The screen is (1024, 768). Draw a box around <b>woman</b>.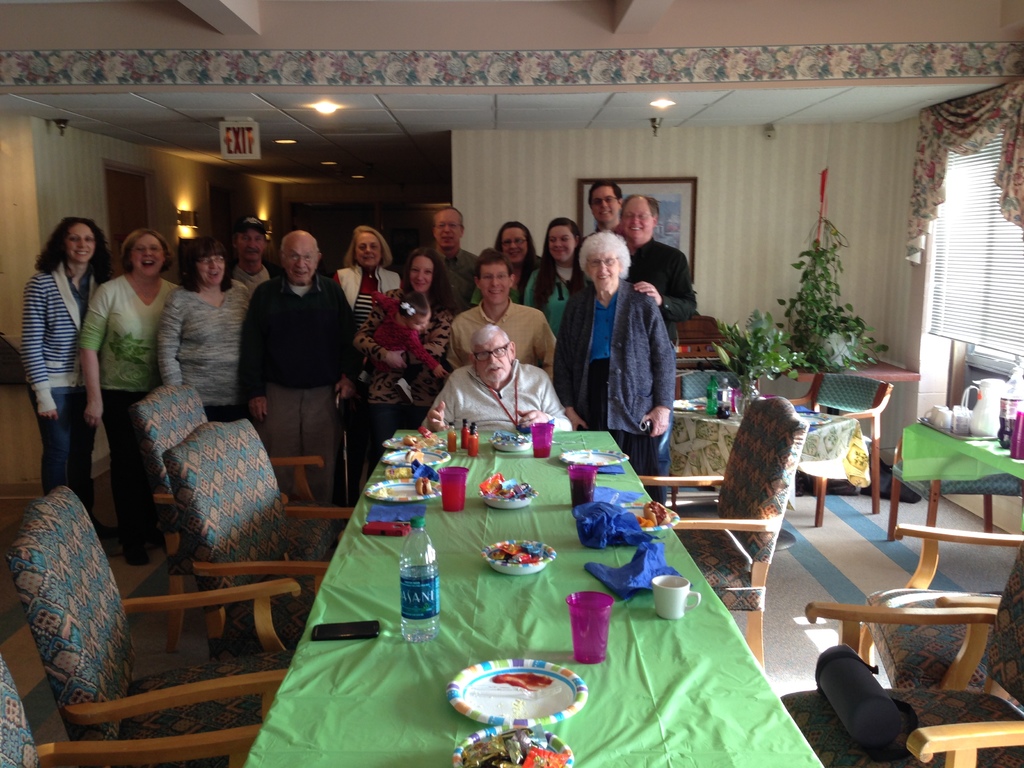
(left=526, top=218, right=584, bottom=336).
